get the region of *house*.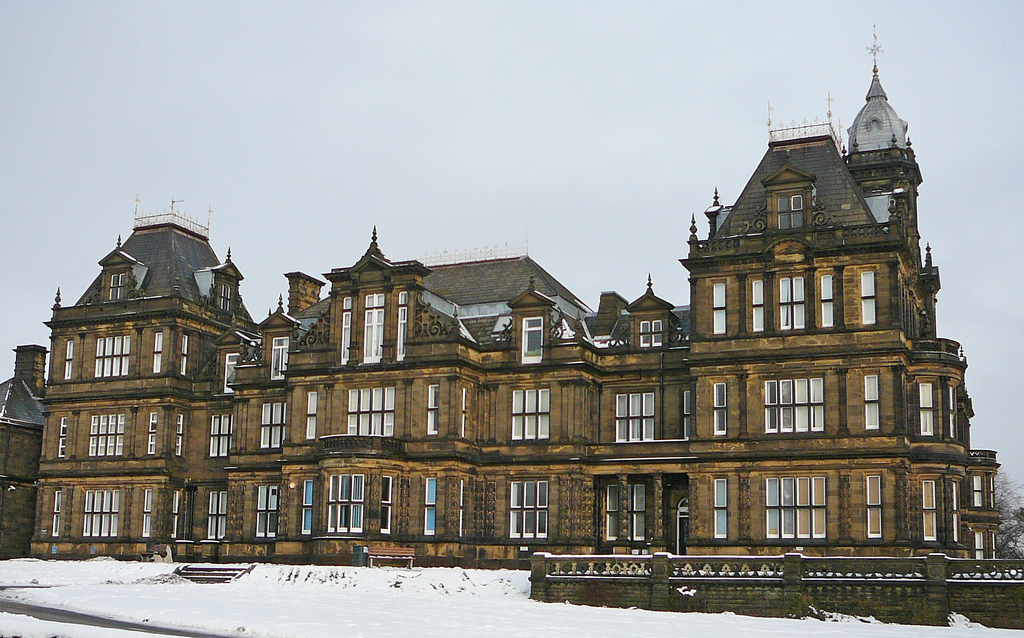
Rect(29, 63, 1003, 578).
